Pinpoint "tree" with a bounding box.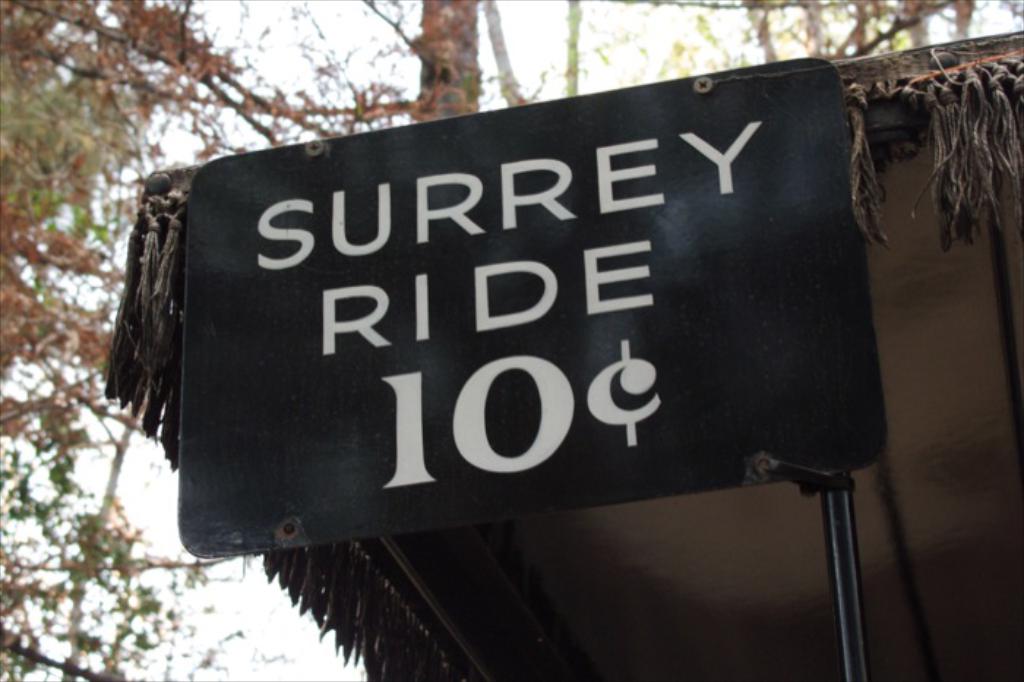
[x1=413, y1=0, x2=483, y2=127].
